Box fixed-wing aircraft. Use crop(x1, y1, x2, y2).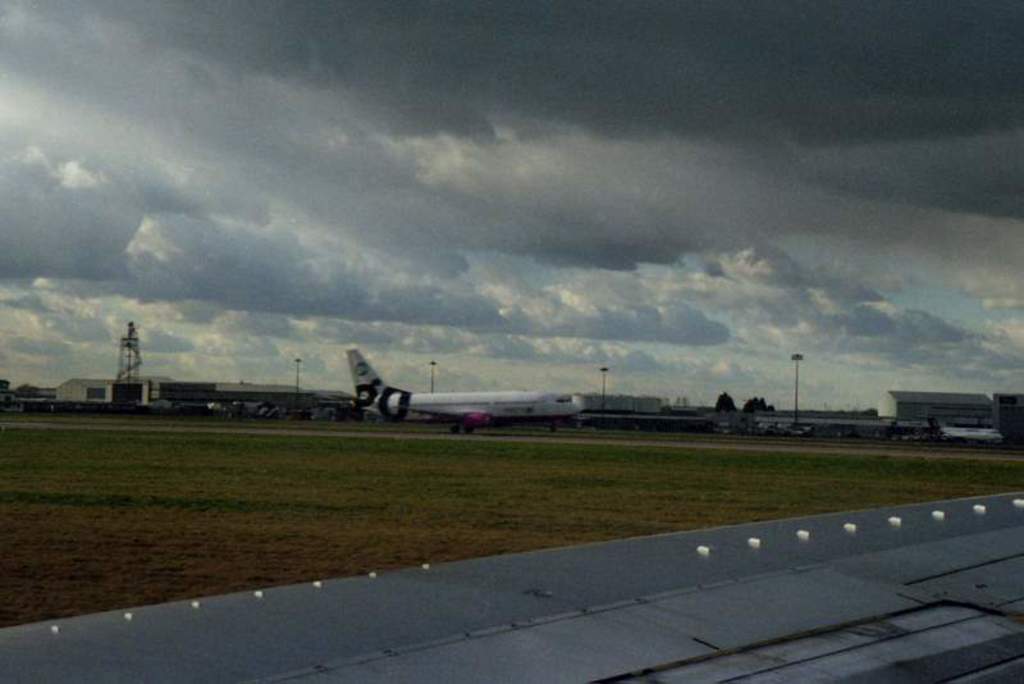
crop(920, 411, 1021, 441).
